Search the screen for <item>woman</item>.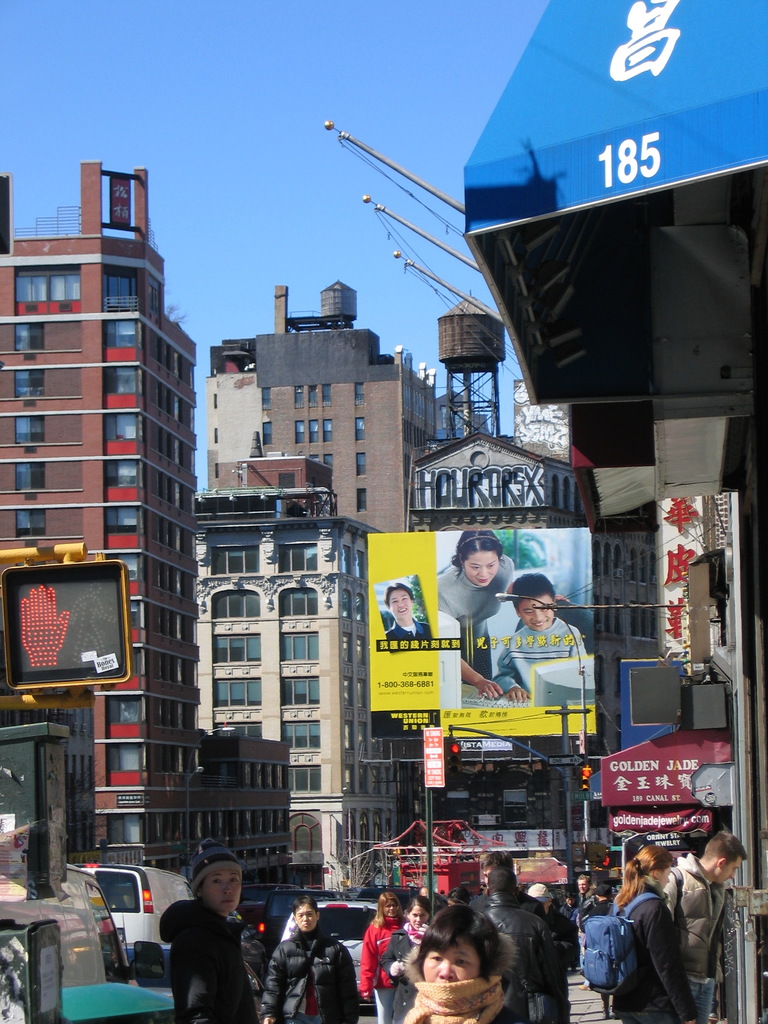
Found at bbox=(359, 892, 404, 1023).
